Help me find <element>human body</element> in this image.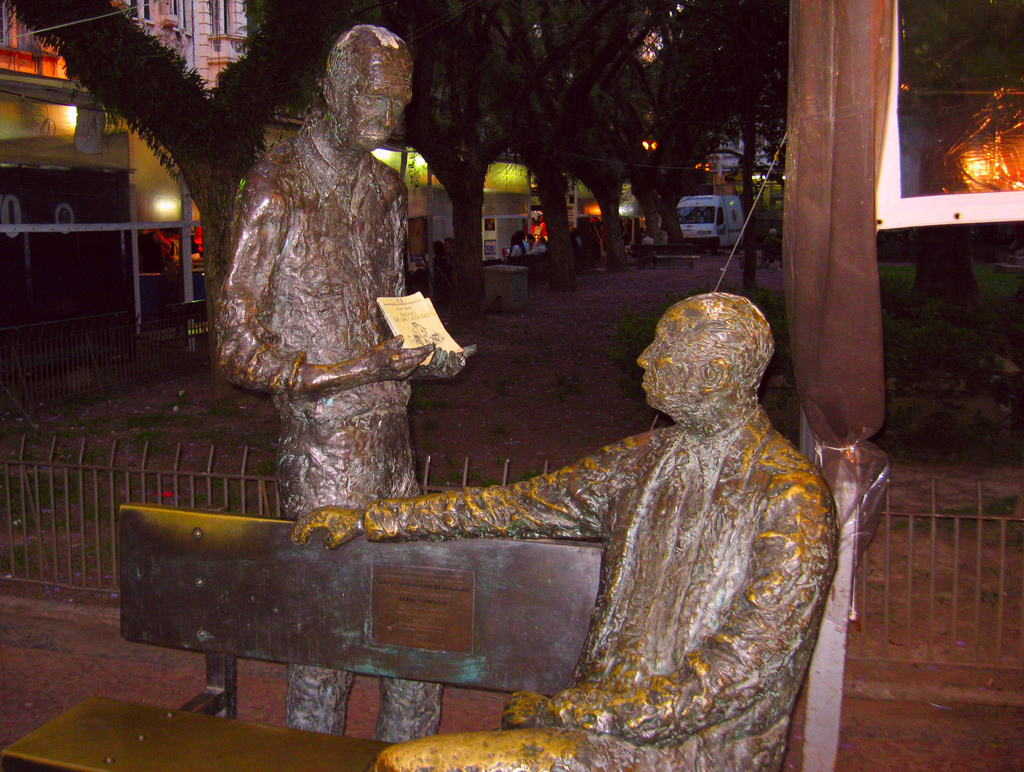
Found it: box(337, 283, 836, 729).
